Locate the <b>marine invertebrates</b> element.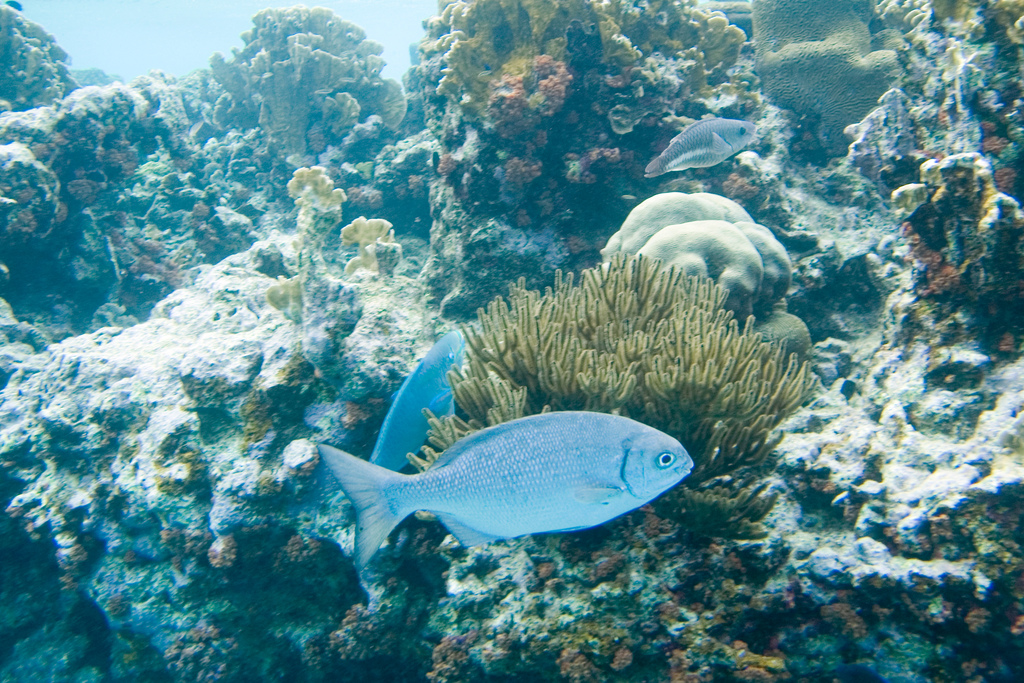
Element bbox: <region>746, 0, 915, 158</region>.
